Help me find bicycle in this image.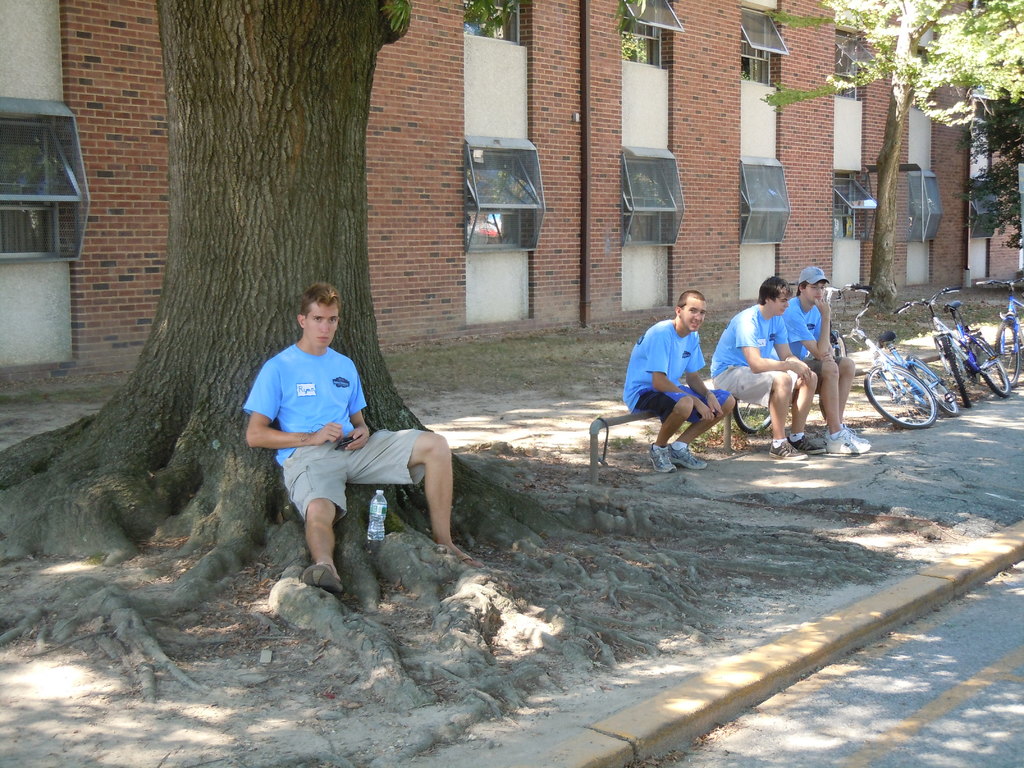
Found it: 829 300 959 426.
